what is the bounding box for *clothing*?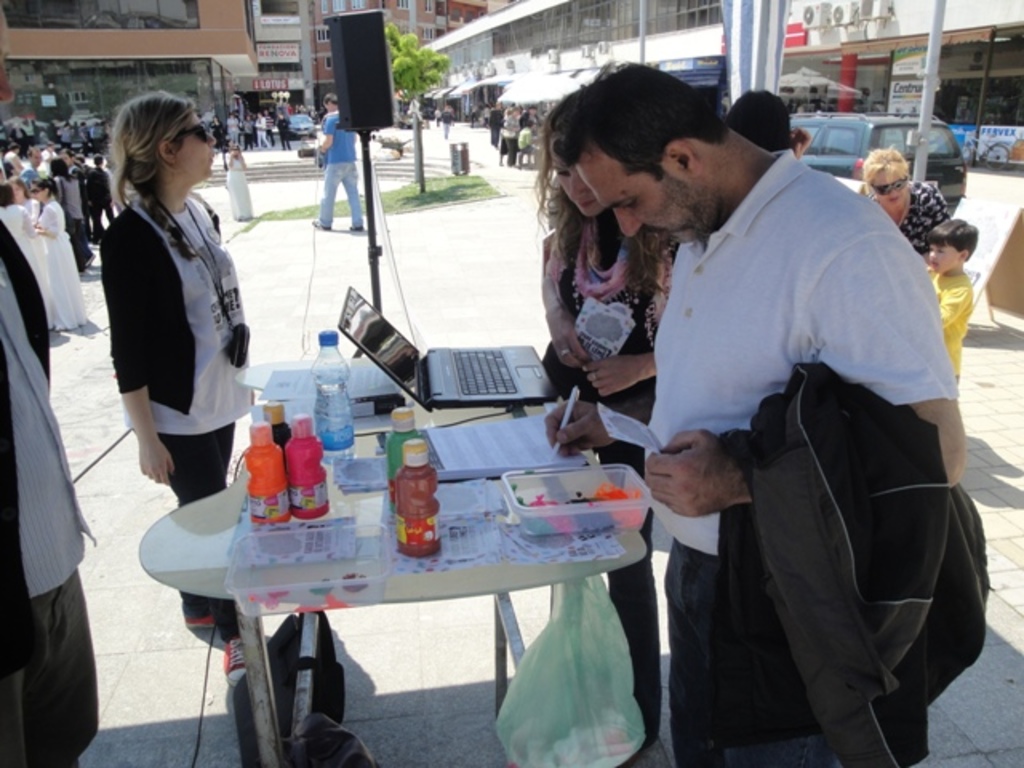
<region>443, 109, 456, 138</region>.
